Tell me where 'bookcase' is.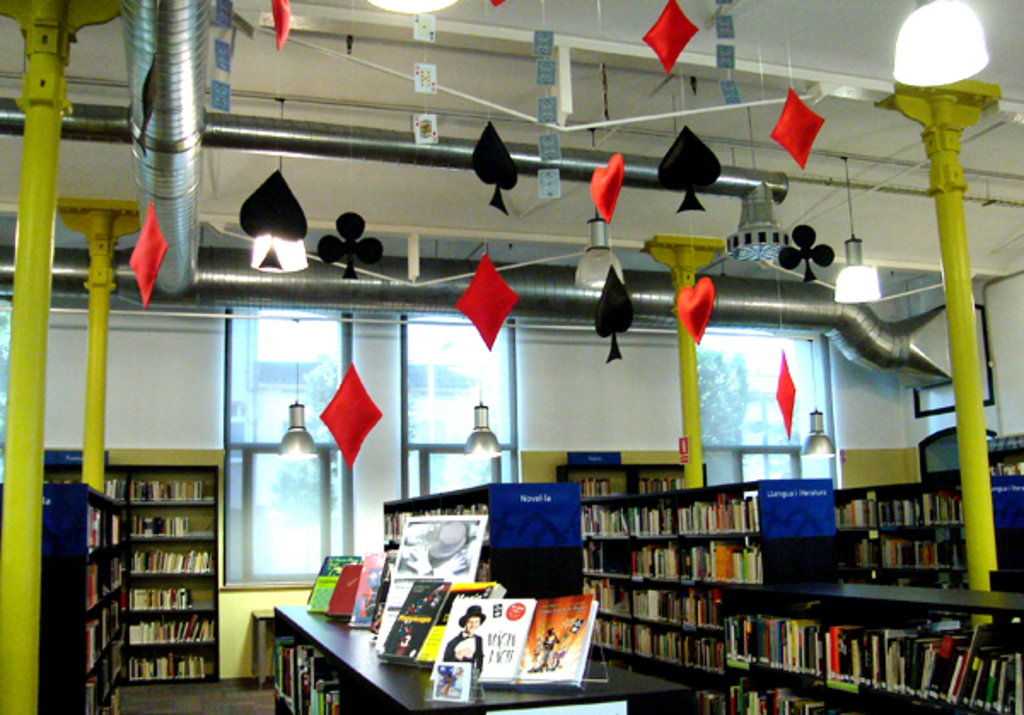
'bookcase' is at <region>592, 486, 785, 686</region>.
